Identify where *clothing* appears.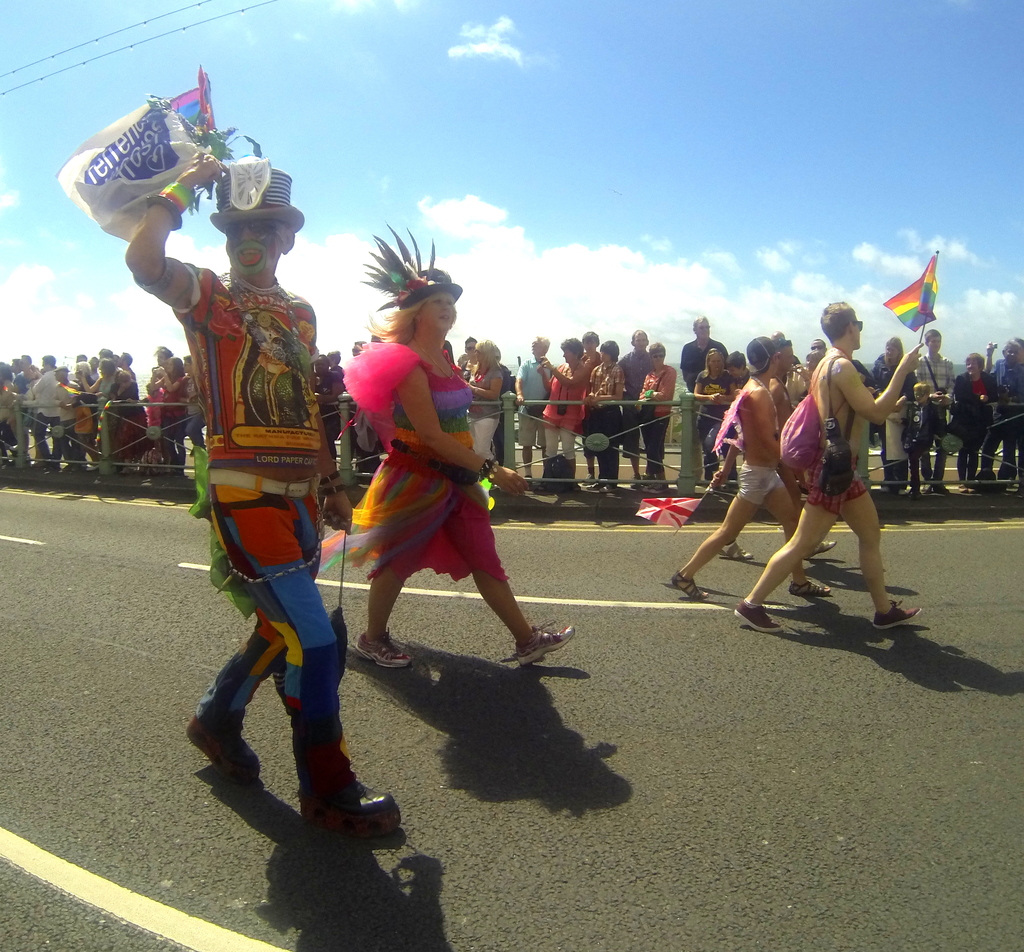
Appears at x1=982, y1=360, x2=1023, y2=474.
